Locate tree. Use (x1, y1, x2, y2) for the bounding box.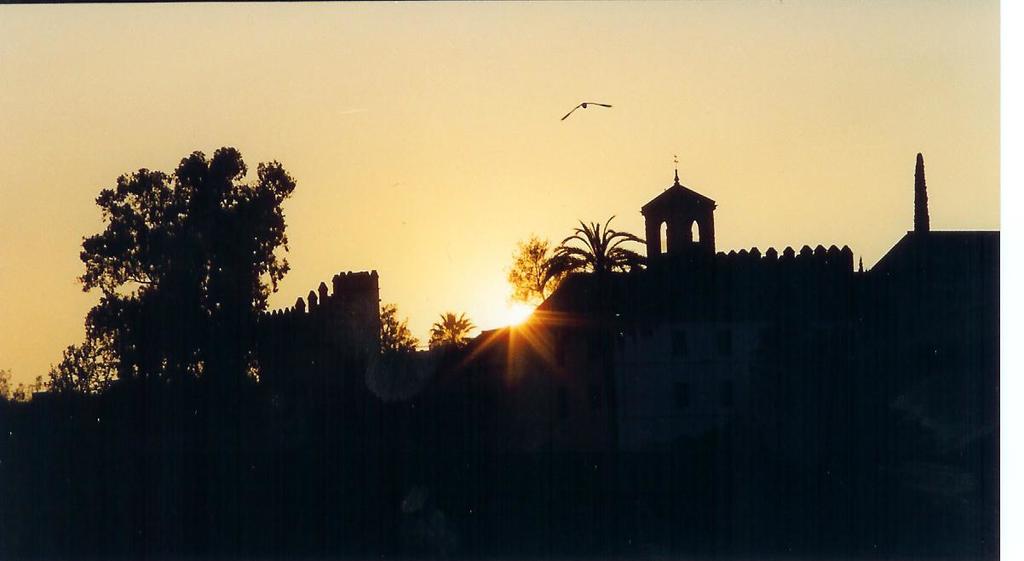
(500, 230, 569, 306).
